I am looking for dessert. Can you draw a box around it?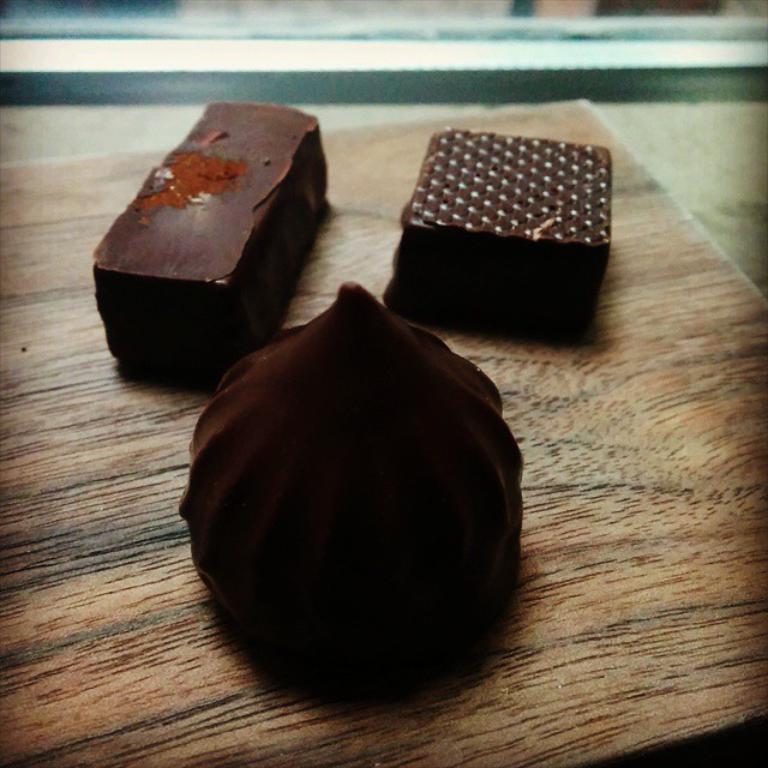
Sure, the bounding box is BBox(83, 122, 337, 407).
